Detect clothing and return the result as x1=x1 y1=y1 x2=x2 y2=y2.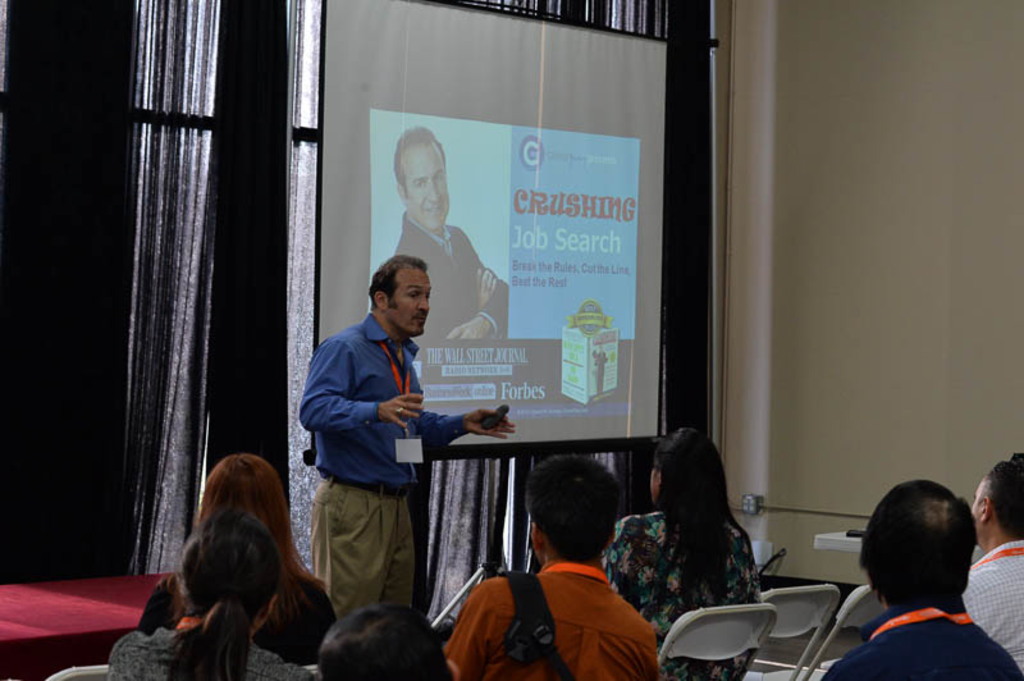
x1=470 y1=545 x2=667 y2=680.
